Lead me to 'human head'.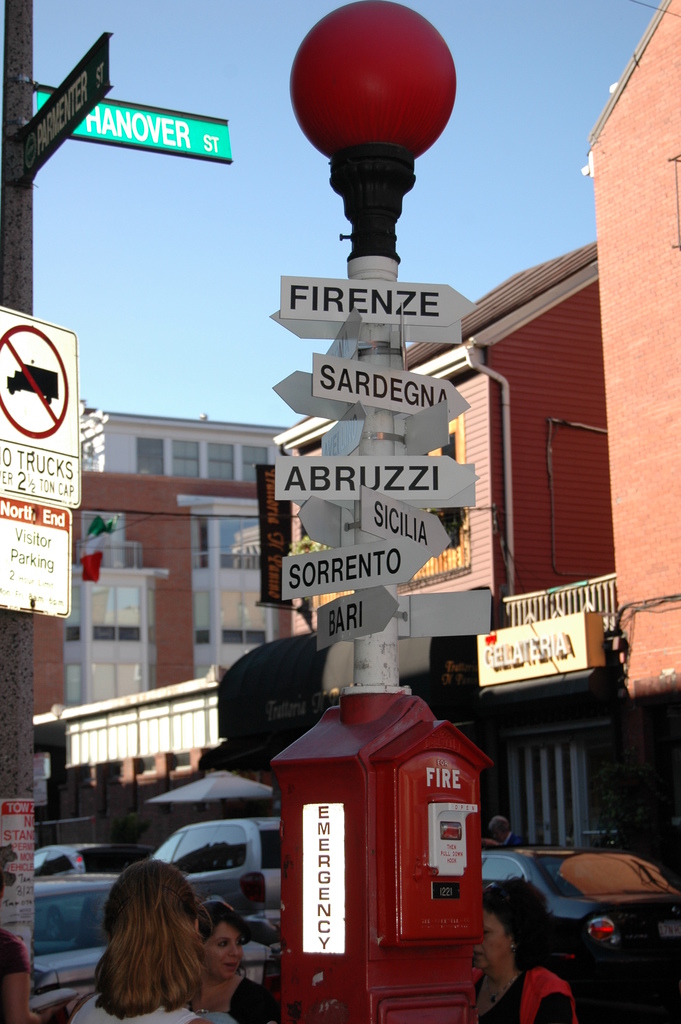
Lead to 0, 844, 15, 916.
